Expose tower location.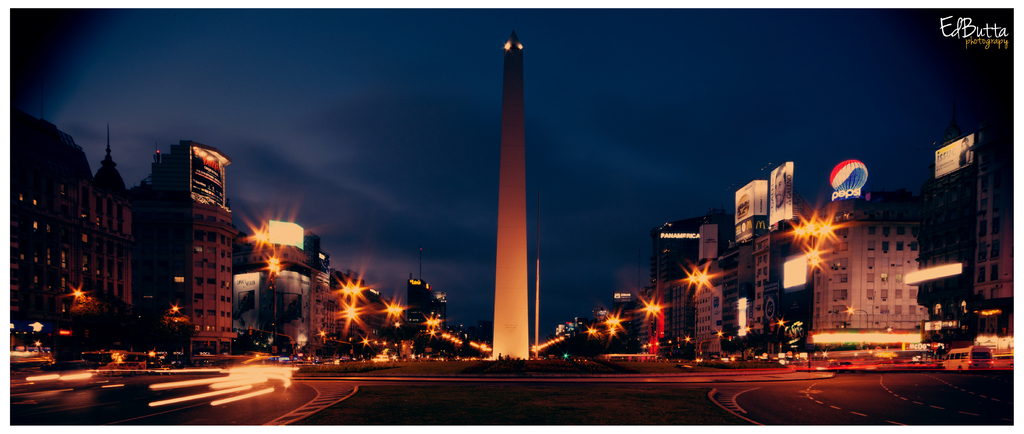
Exposed at l=810, t=197, r=935, b=349.
